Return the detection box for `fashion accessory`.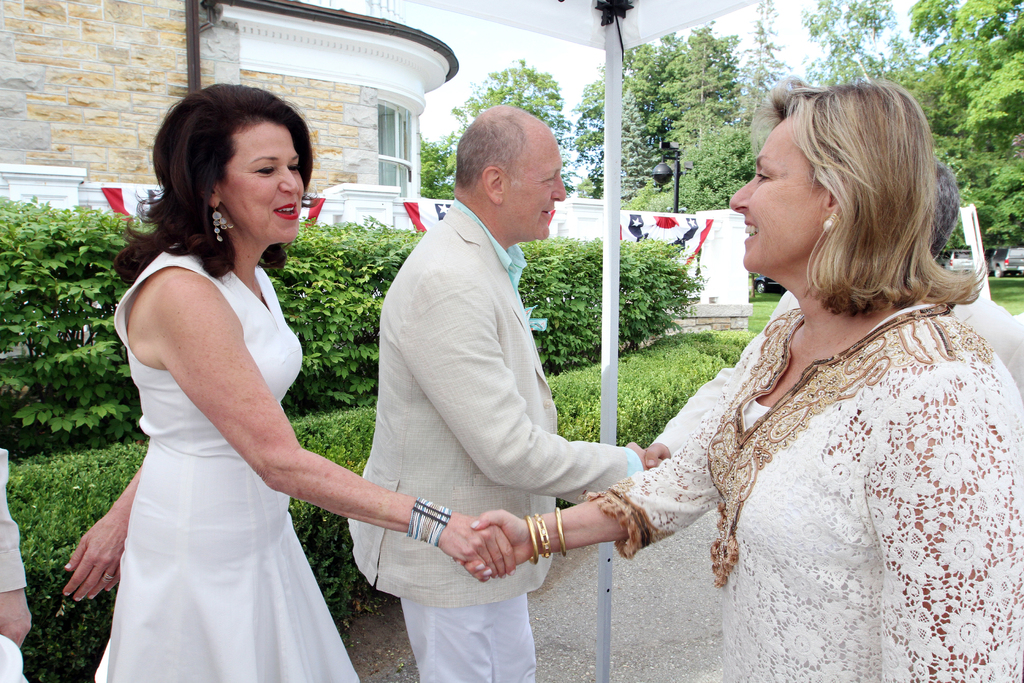
{"left": 822, "top": 217, "right": 836, "bottom": 233}.
